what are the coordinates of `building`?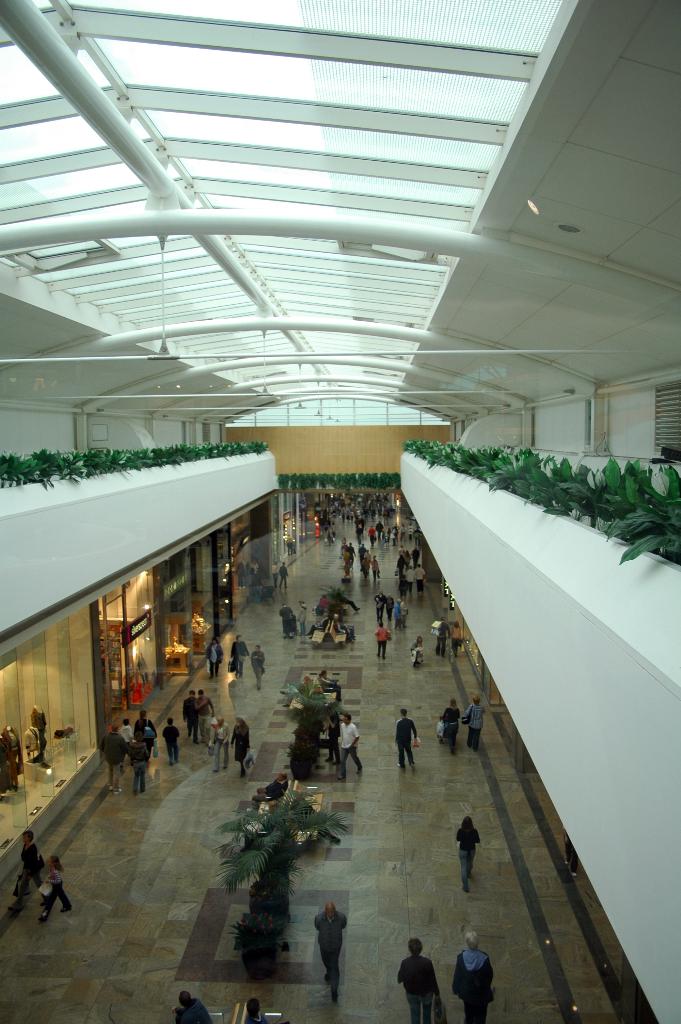
[x1=0, y1=0, x2=680, y2=1023].
